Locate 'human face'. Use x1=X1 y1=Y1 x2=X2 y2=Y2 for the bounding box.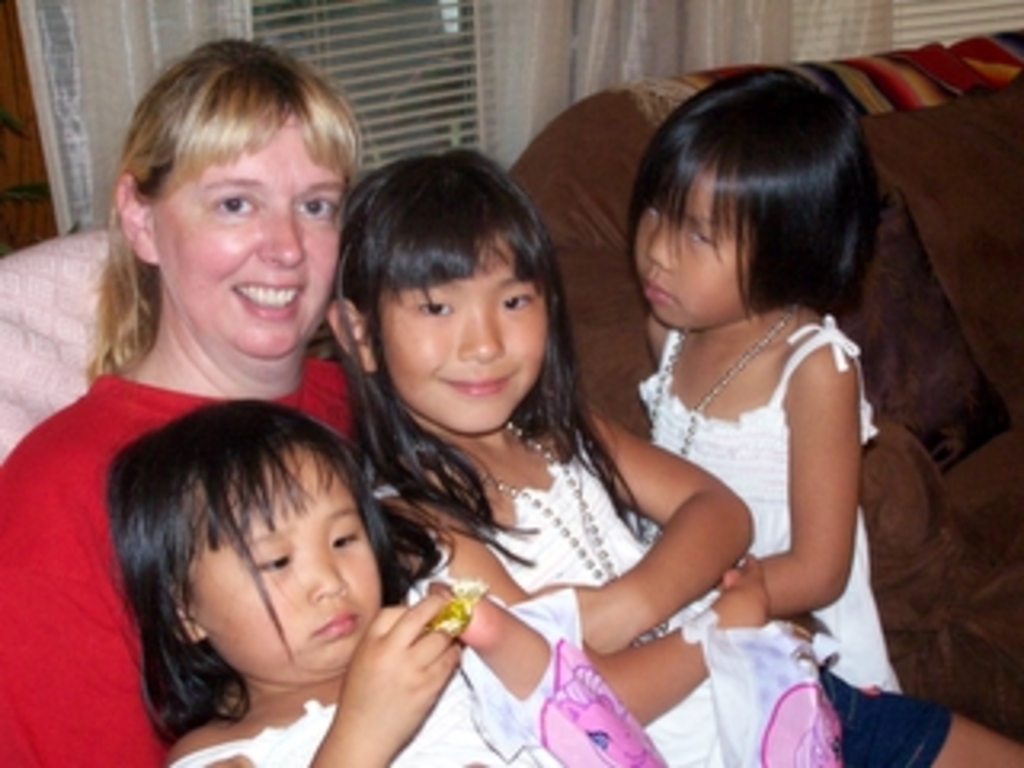
x1=634 y1=163 x2=742 y2=326.
